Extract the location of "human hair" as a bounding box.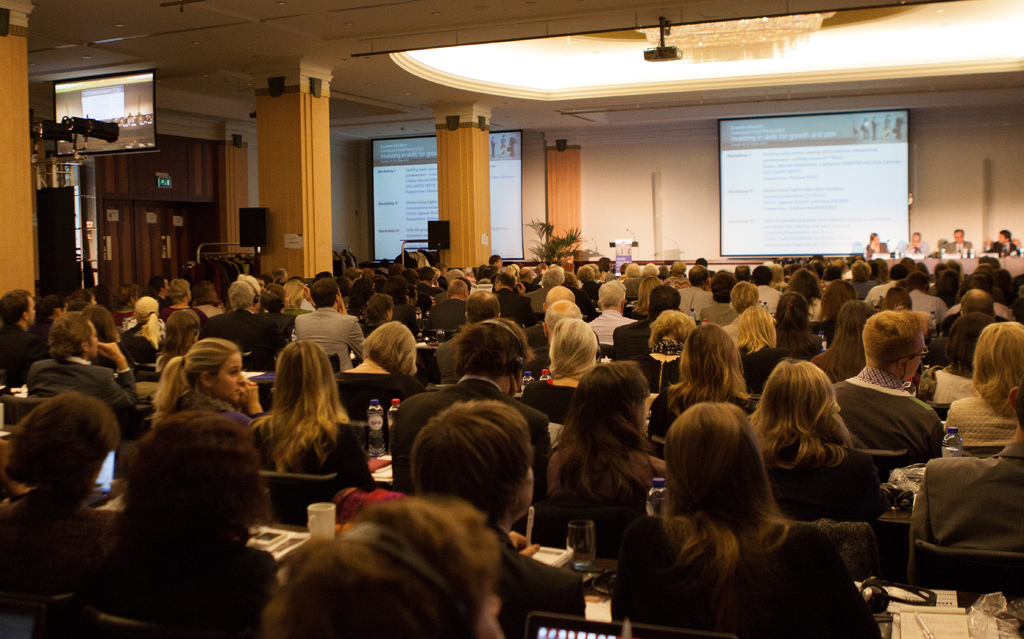
x1=46 y1=309 x2=100 y2=369.
